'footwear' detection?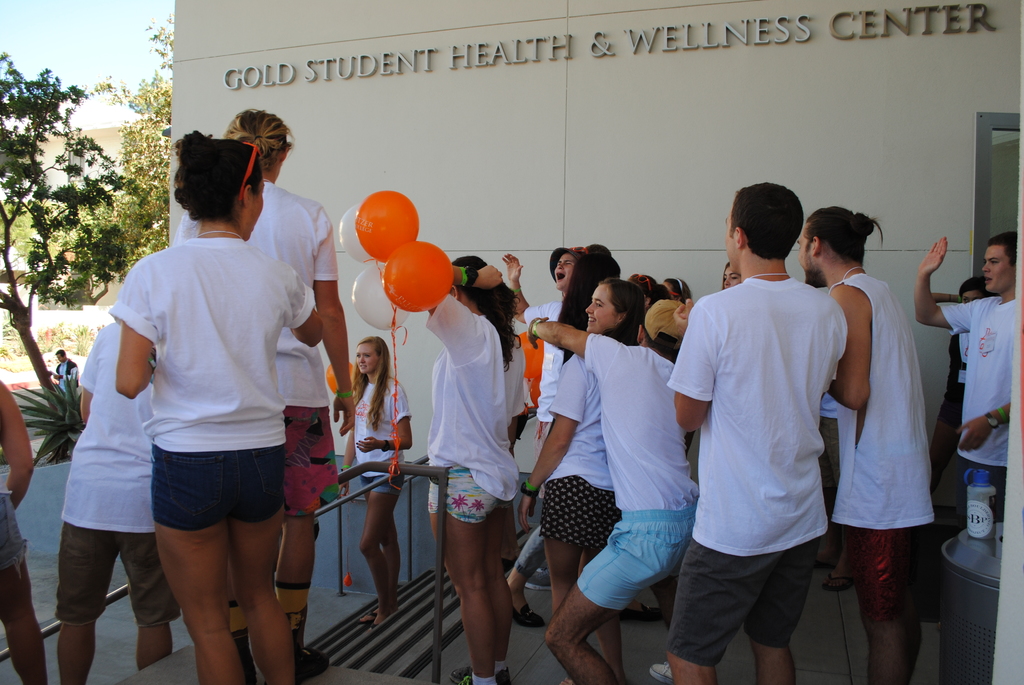
[left=357, top=609, right=382, bottom=629]
